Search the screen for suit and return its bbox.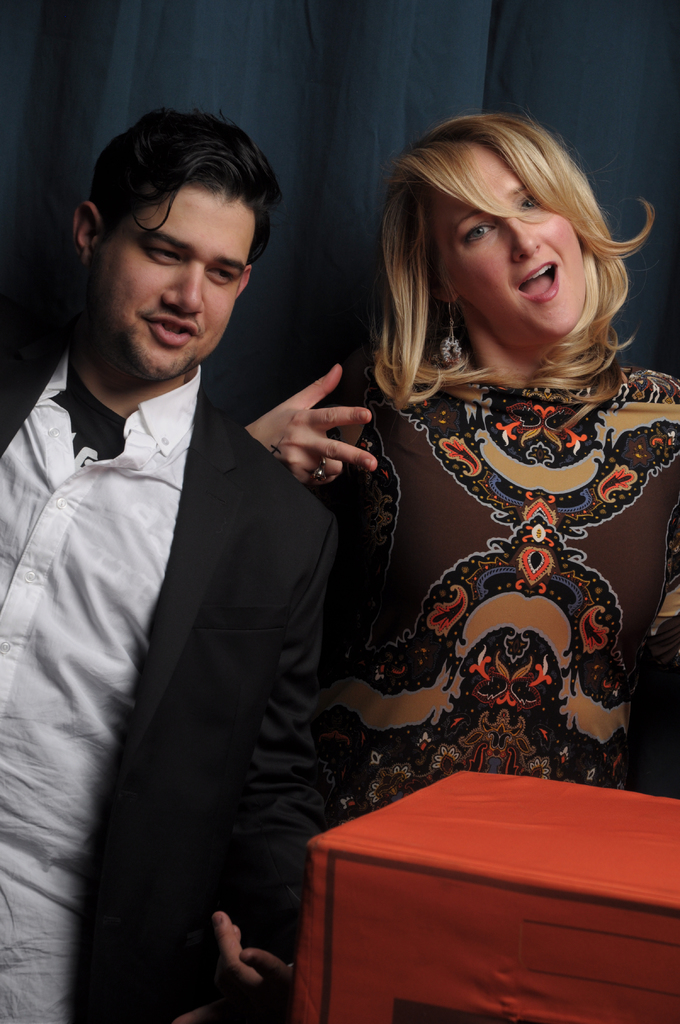
Found: [x1=25, y1=309, x2=292, y2=1005].
